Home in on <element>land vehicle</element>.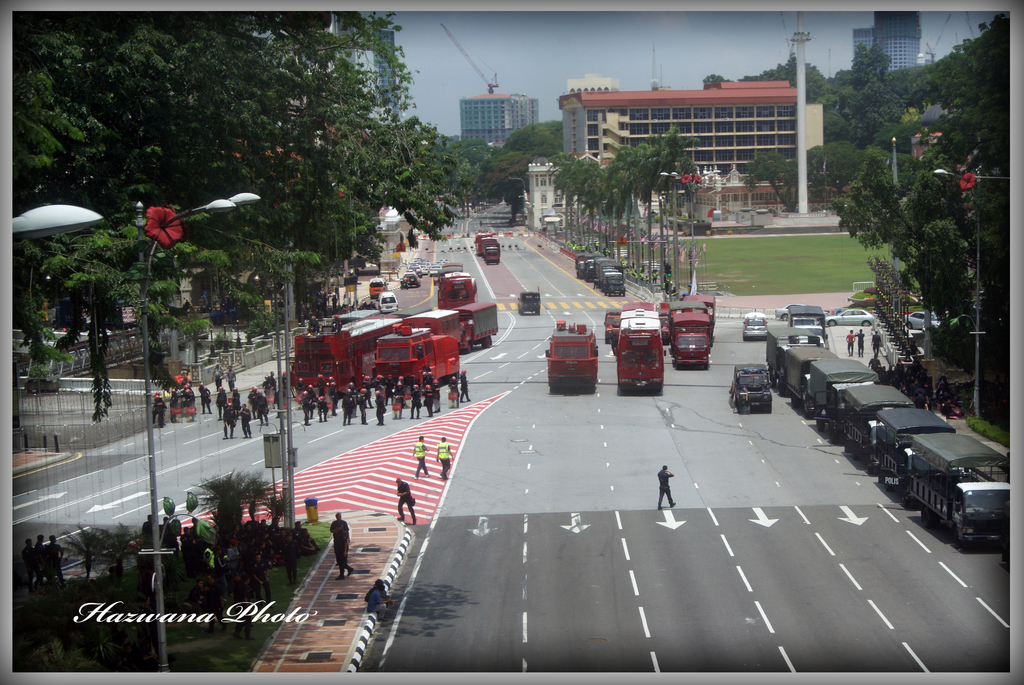
Homed in at left=877, top=407, right=957, bottom=507.
